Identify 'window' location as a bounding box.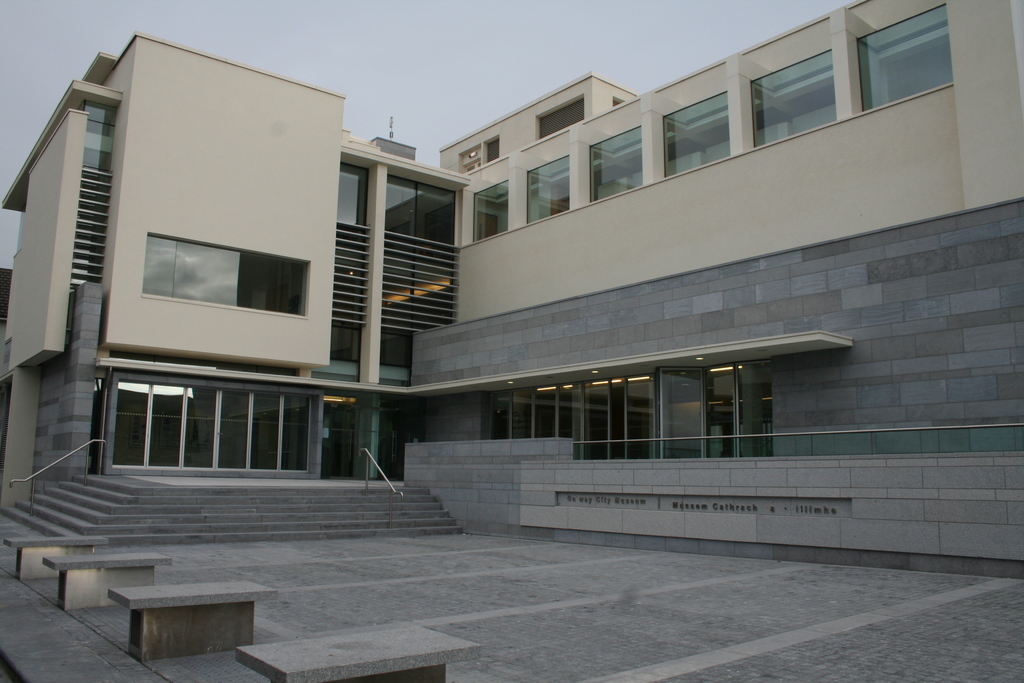
x1=855 y1=4 x2=952 y2=110.
